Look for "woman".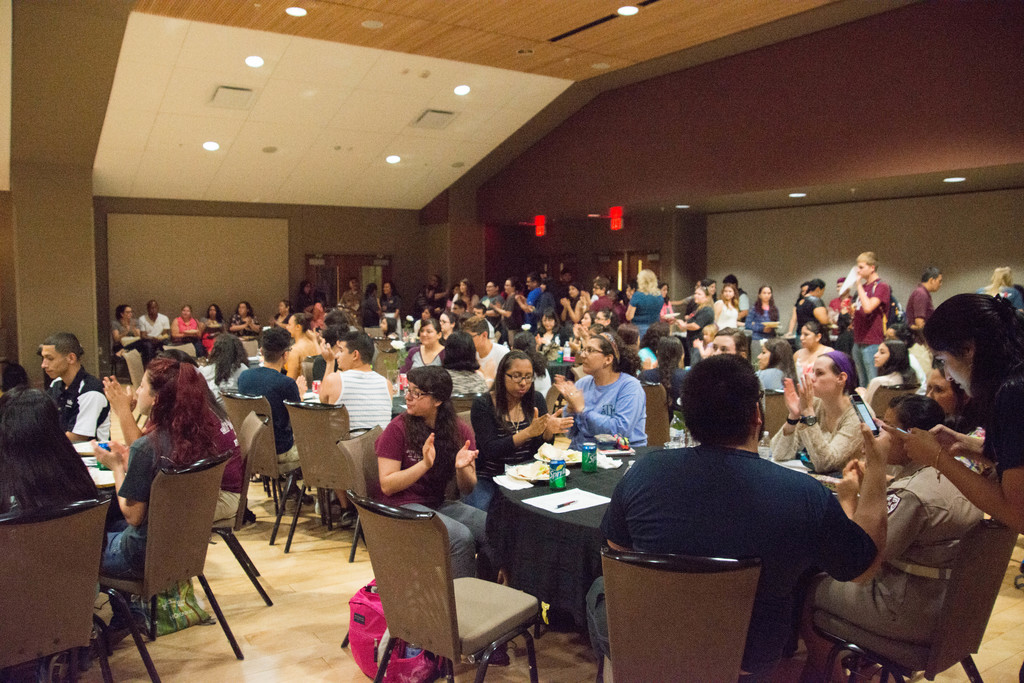
Found: crop(110, 305, 139, 353).
